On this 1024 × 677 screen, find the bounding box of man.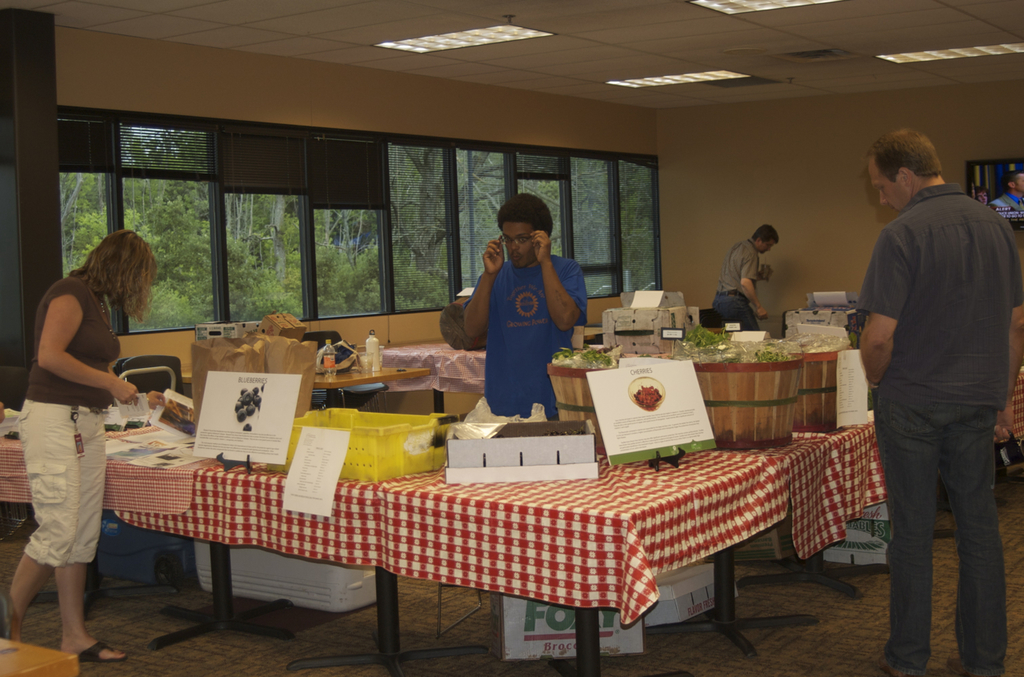
Bounding box: bbox=[462, 193, 586, 417].
